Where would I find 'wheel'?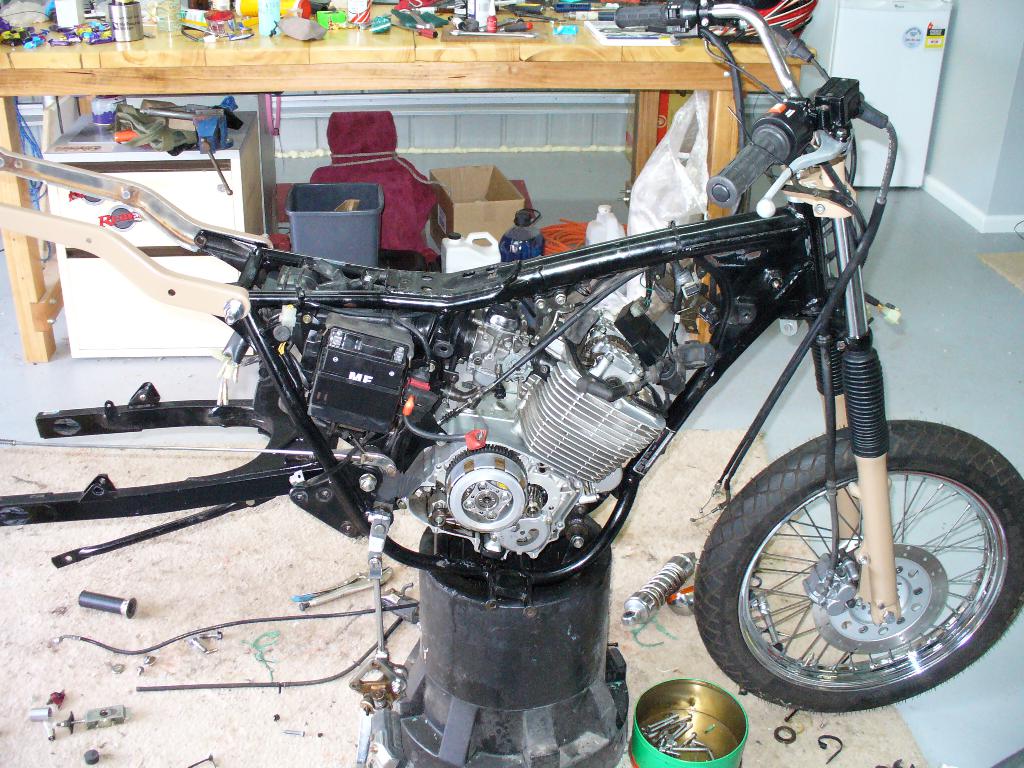
At (x1=706, y1=433, x2=1013, y2=696).
